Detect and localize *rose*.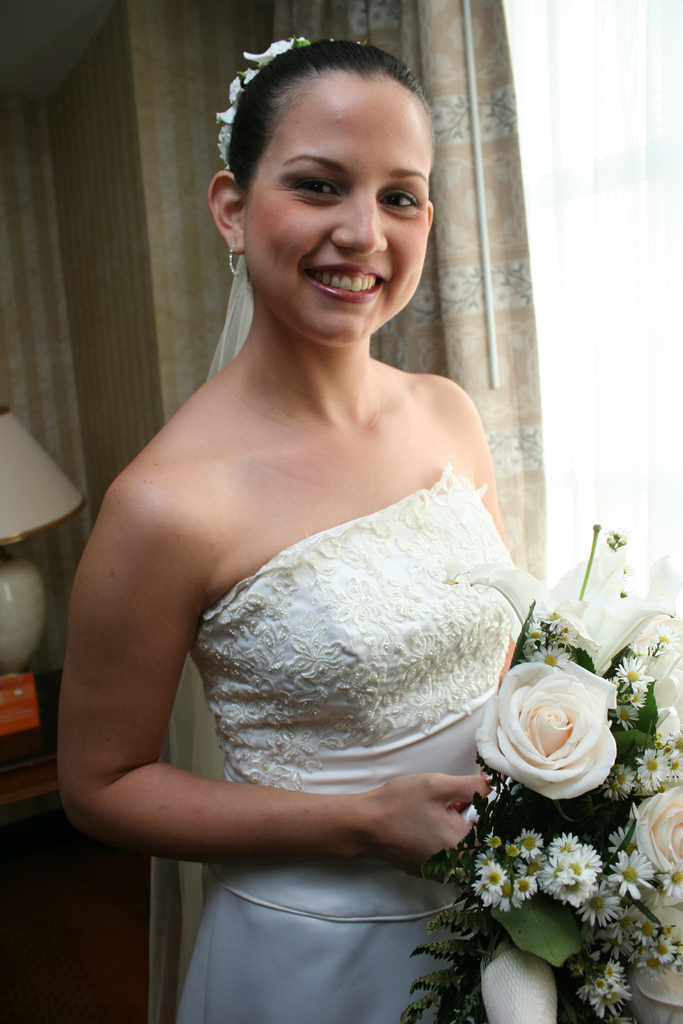
Localized at [626,963,682,1023].
